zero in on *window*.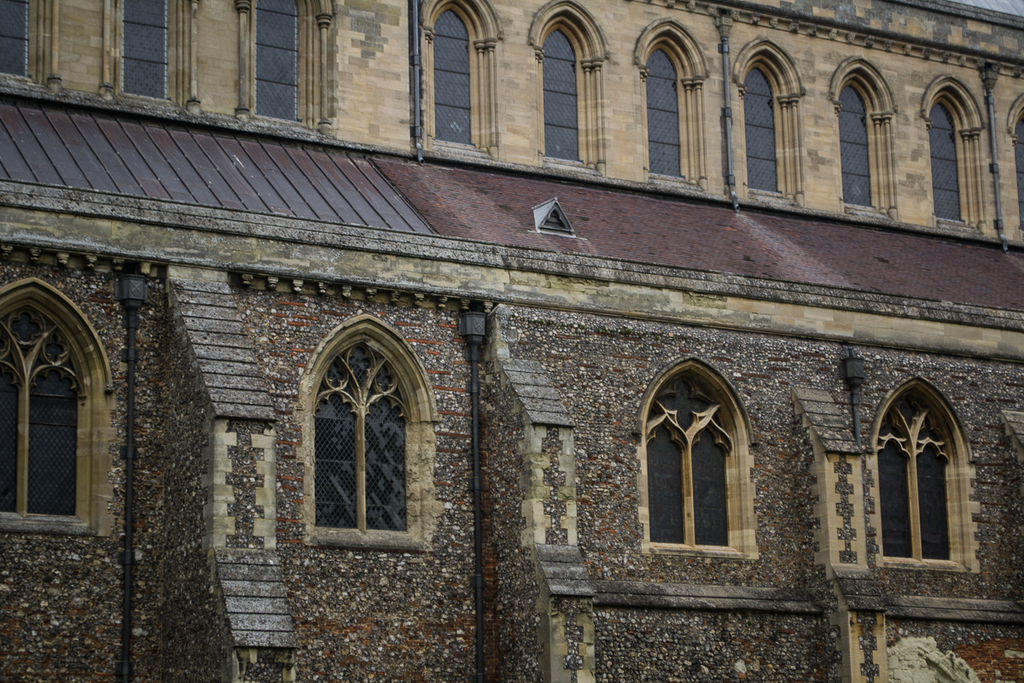
Zeroed in: pyautogui.locateOnScreen(0, 0, 29, 76).
